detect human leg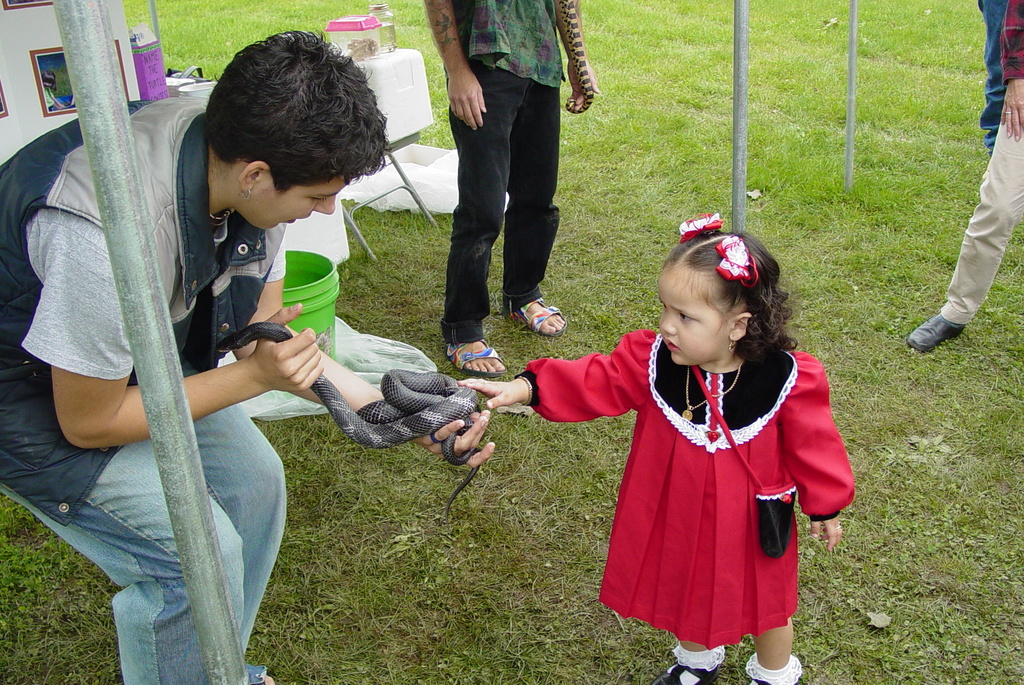
locate(0, 365, 292, 681)
